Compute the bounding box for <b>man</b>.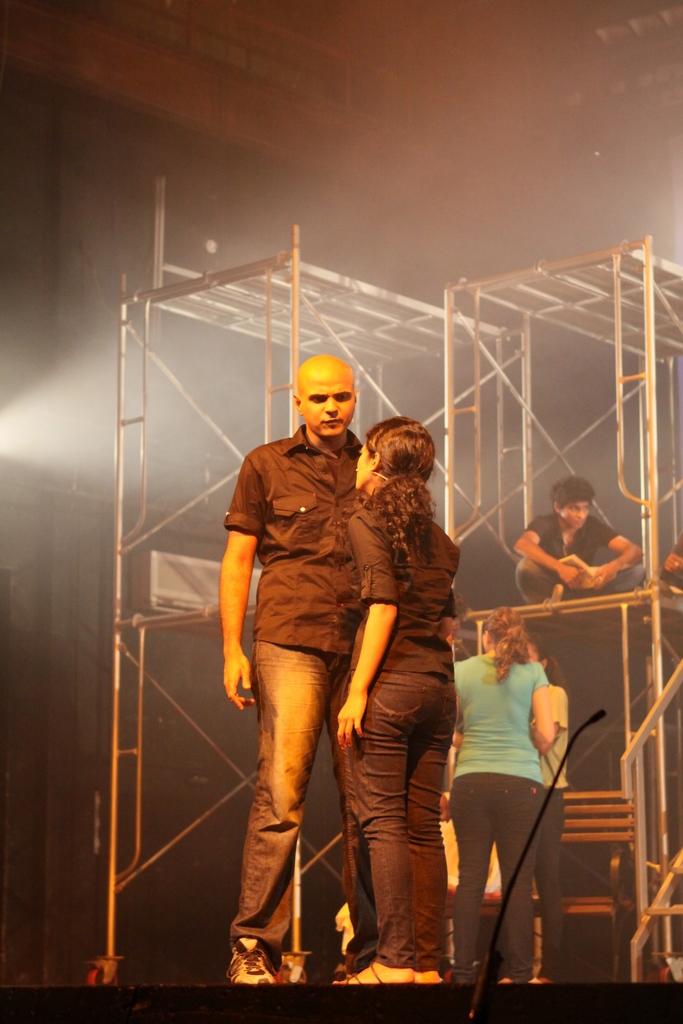
bbox=(509, 476, 639, 606).
